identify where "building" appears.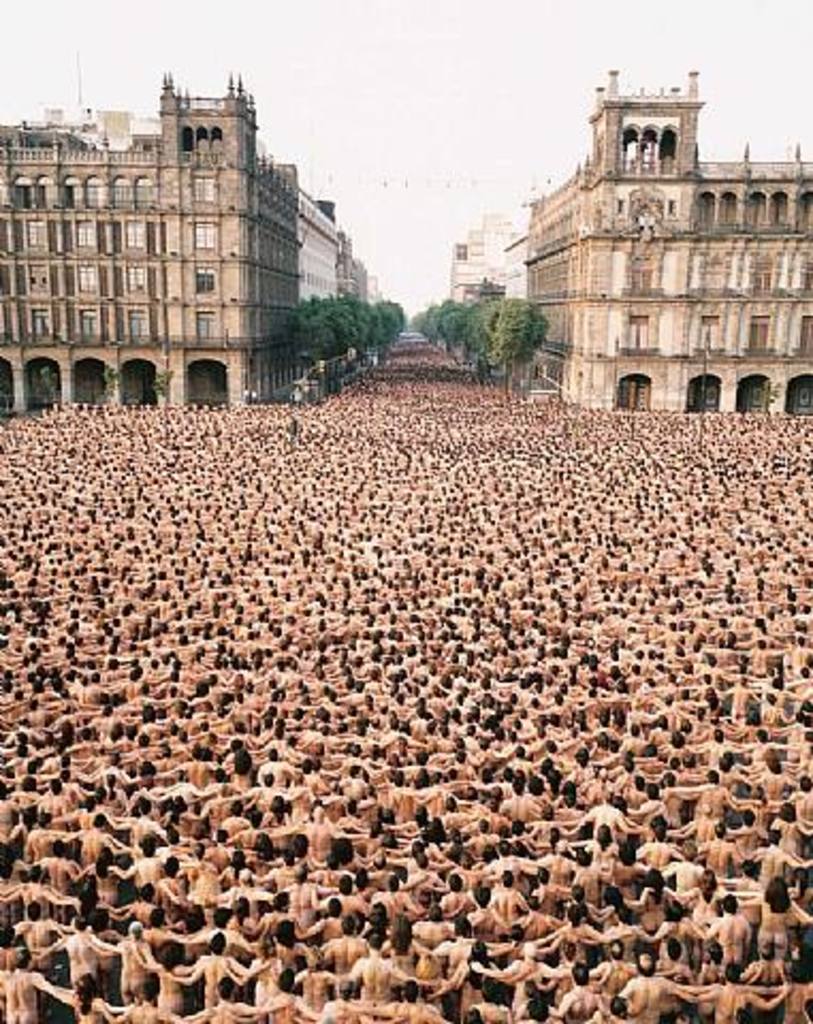
Appears at bbox=(450, 207, 519, 299).
